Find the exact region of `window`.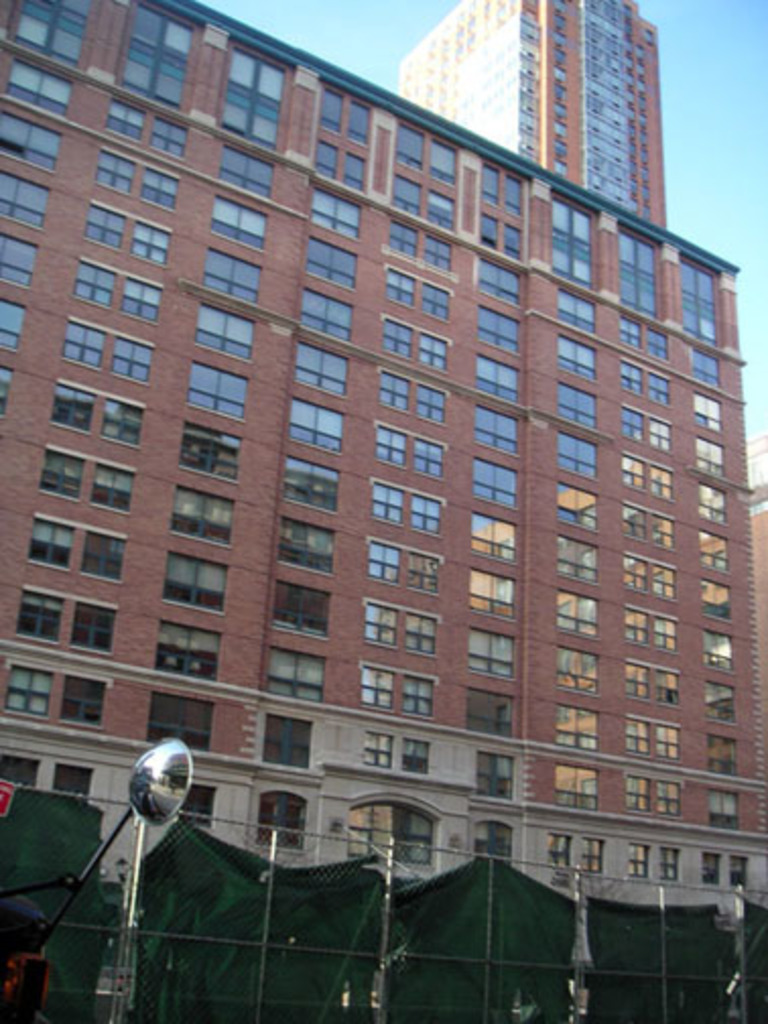
Exact region: (618,451,670,502).
